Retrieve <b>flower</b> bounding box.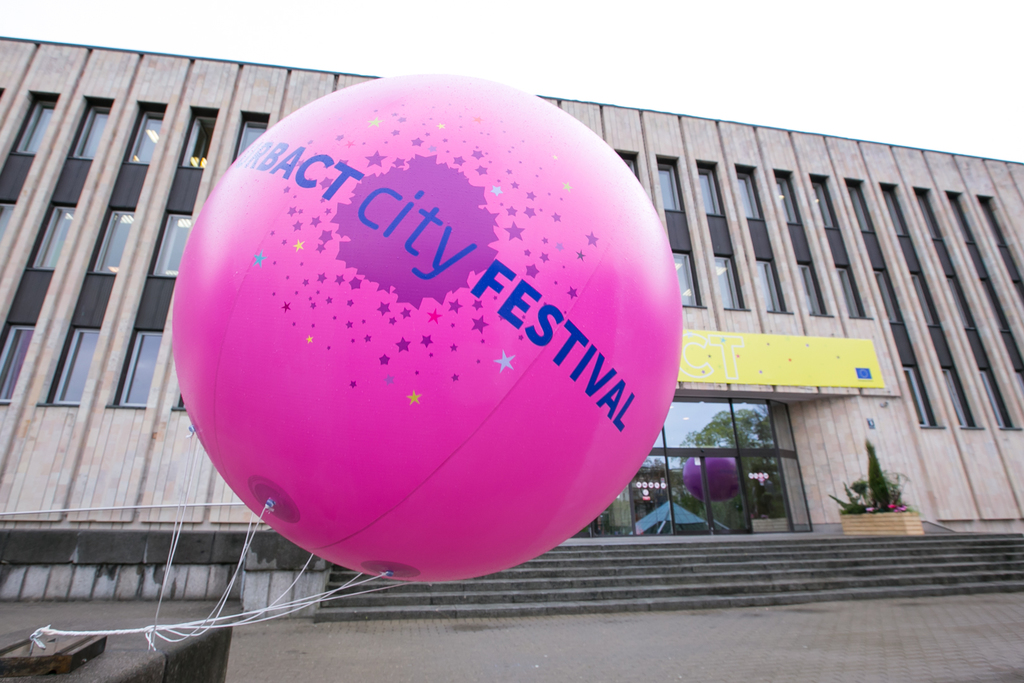
Bounding box: {"x1": 888, "y1": 500, "x2": 913, "y2": 513}.
